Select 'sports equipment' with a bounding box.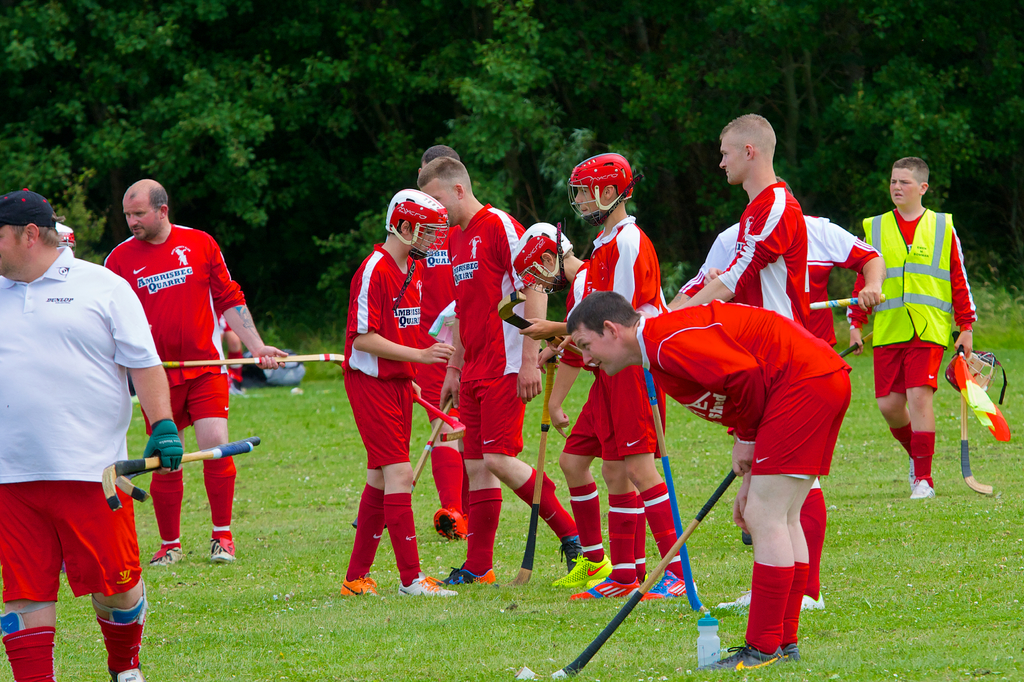
[x1=387, y1=189, x2=450, y2=260].
